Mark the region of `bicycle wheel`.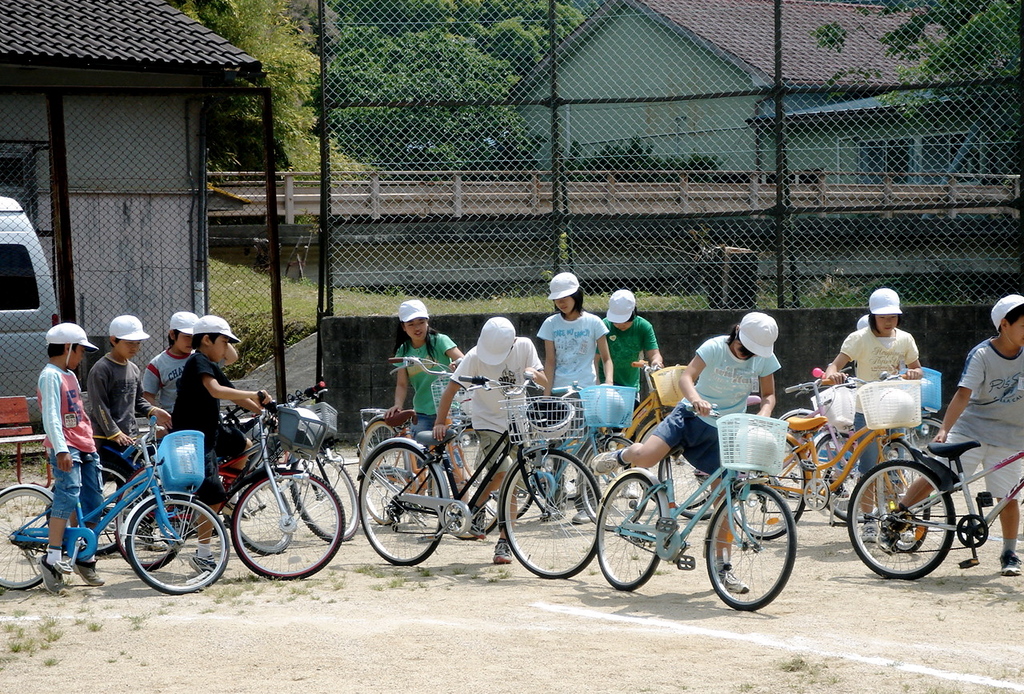
Region: 813 434 862 524.
